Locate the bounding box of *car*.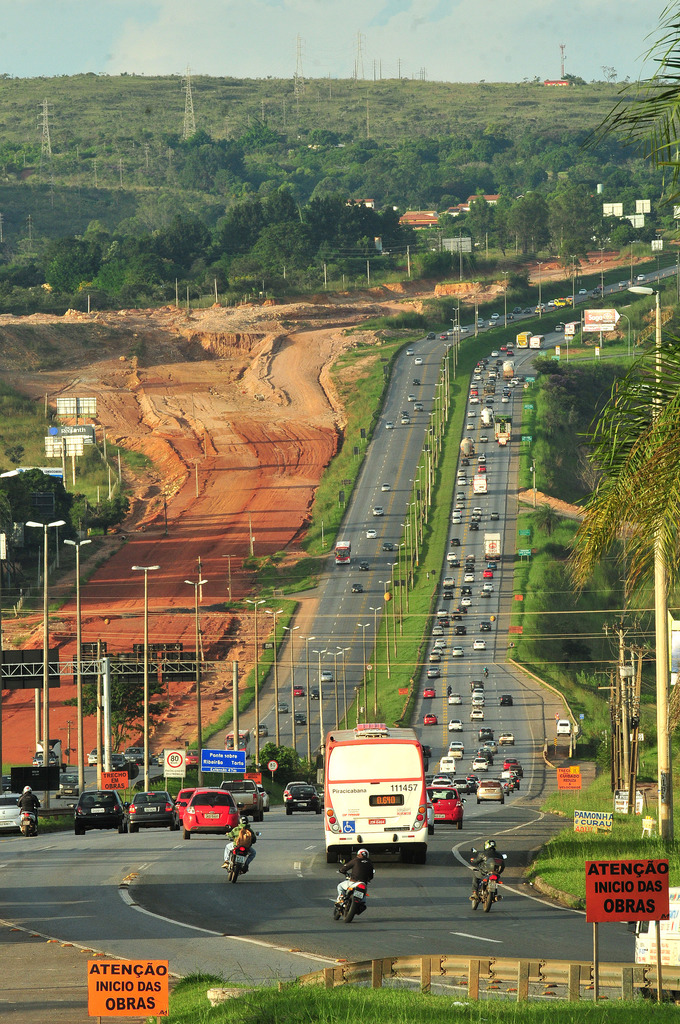
Bounding box: <bbox>446, 552, 455, 560</bbox>.
